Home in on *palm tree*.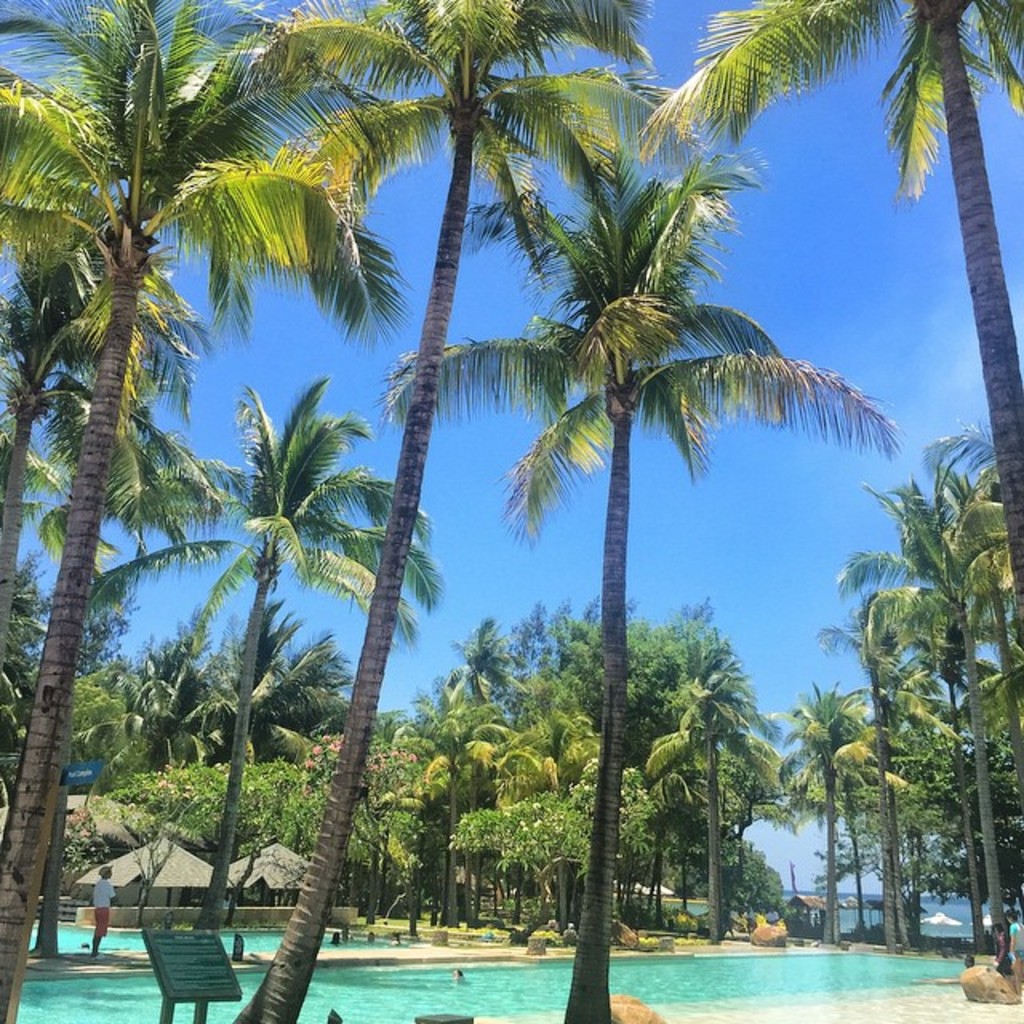
Homed in at left=152, top=376, right=454, bottom=962.
